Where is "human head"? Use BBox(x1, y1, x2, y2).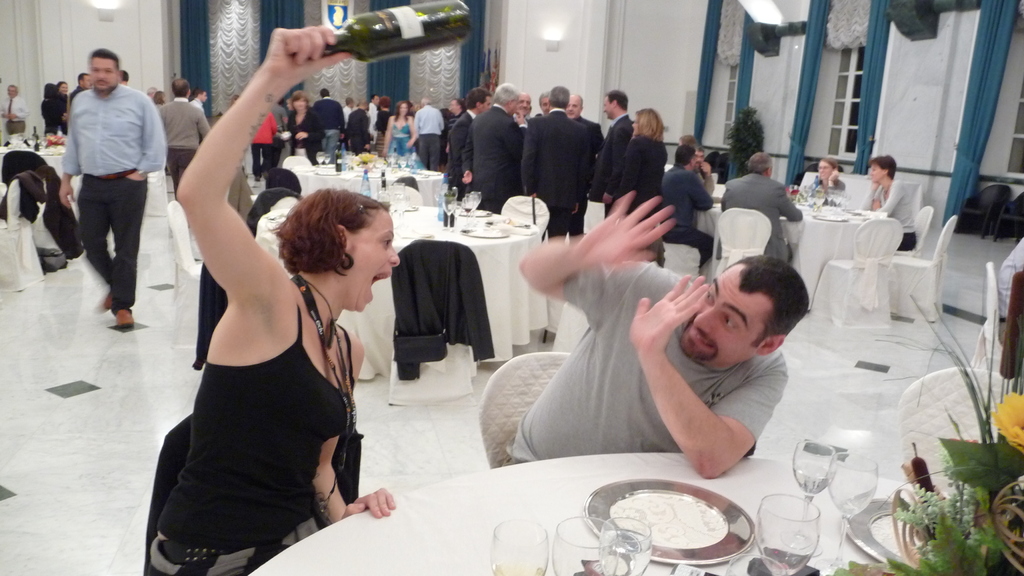
BBox(290, 92, 307, 111).
